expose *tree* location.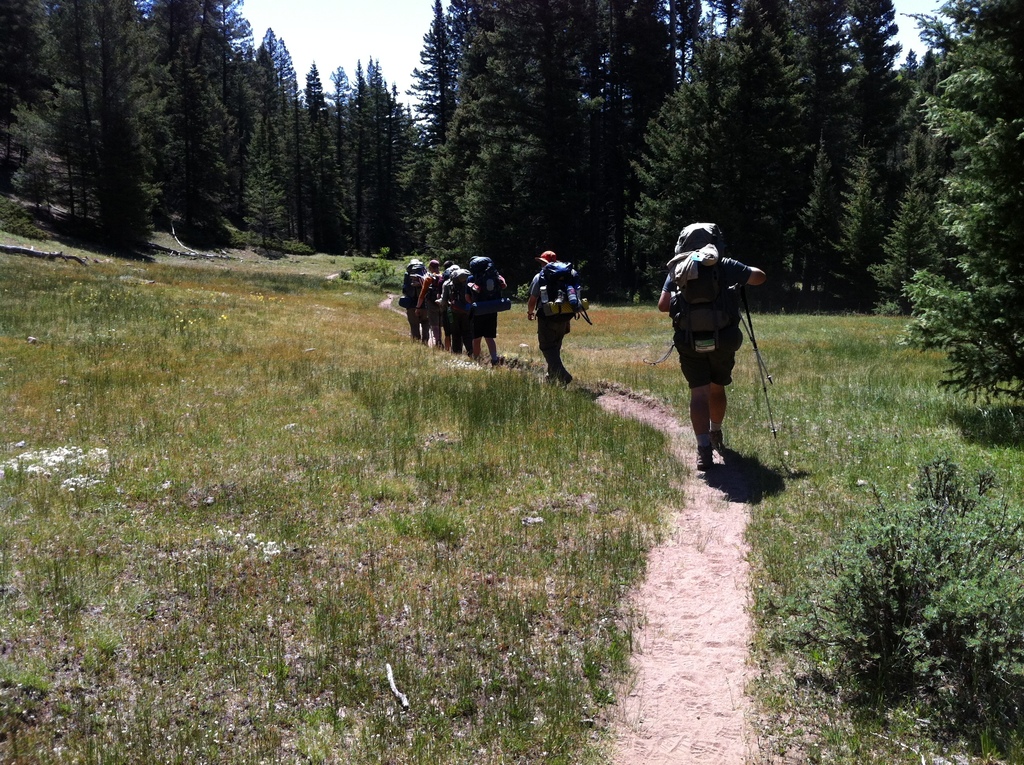
Exposed at <box>0,0,140,248</box>.
